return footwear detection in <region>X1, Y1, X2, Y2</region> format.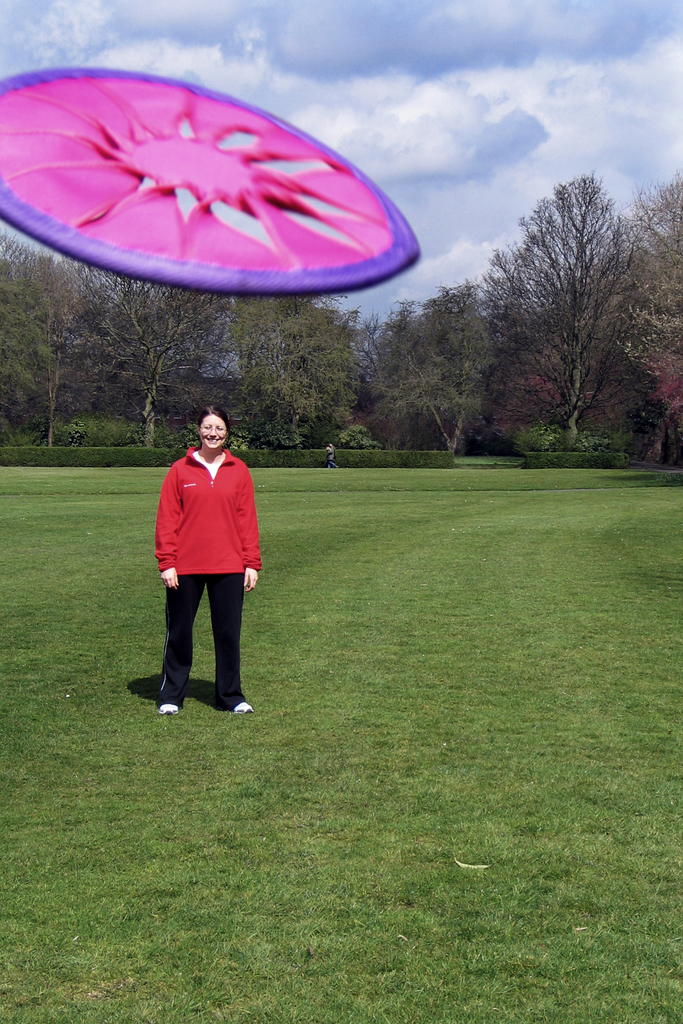
<region>237, 698, 253, 715</region>.
